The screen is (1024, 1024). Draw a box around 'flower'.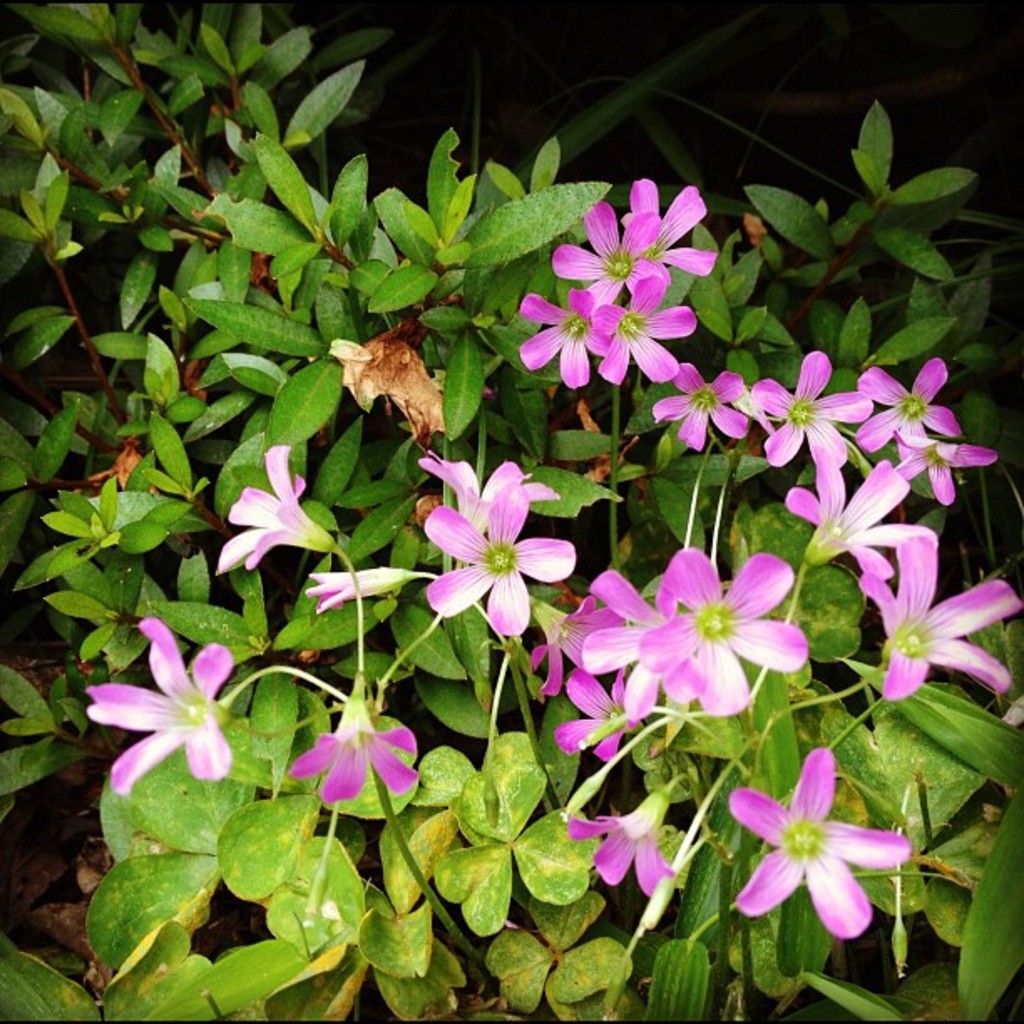
<region>724, 745, 909, 937</region>.
